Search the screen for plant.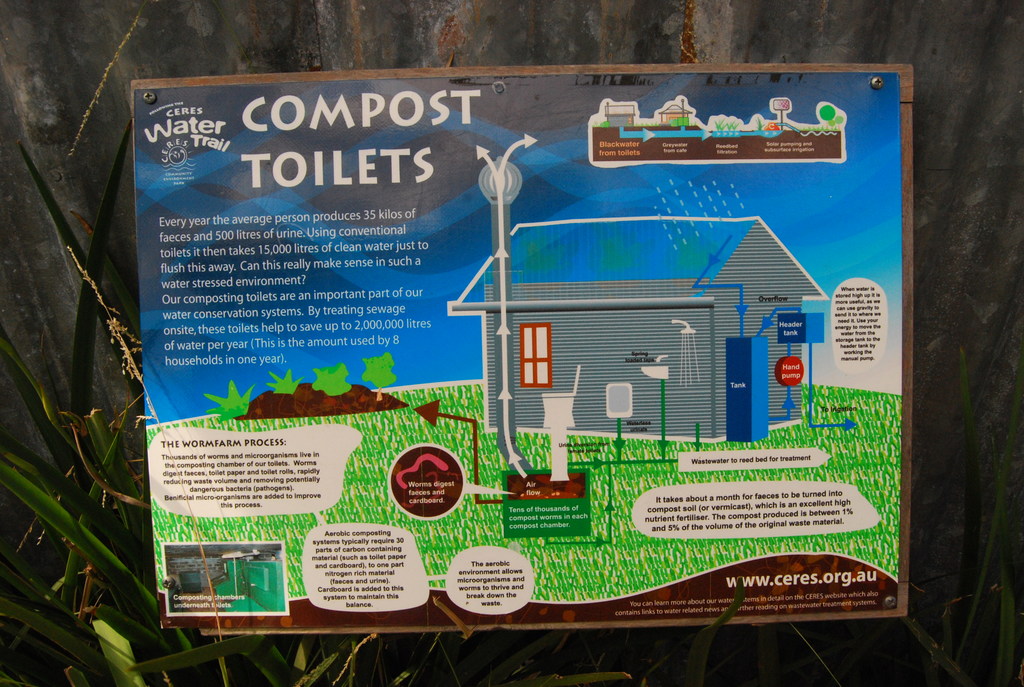
Found at (263,365,303,397).
